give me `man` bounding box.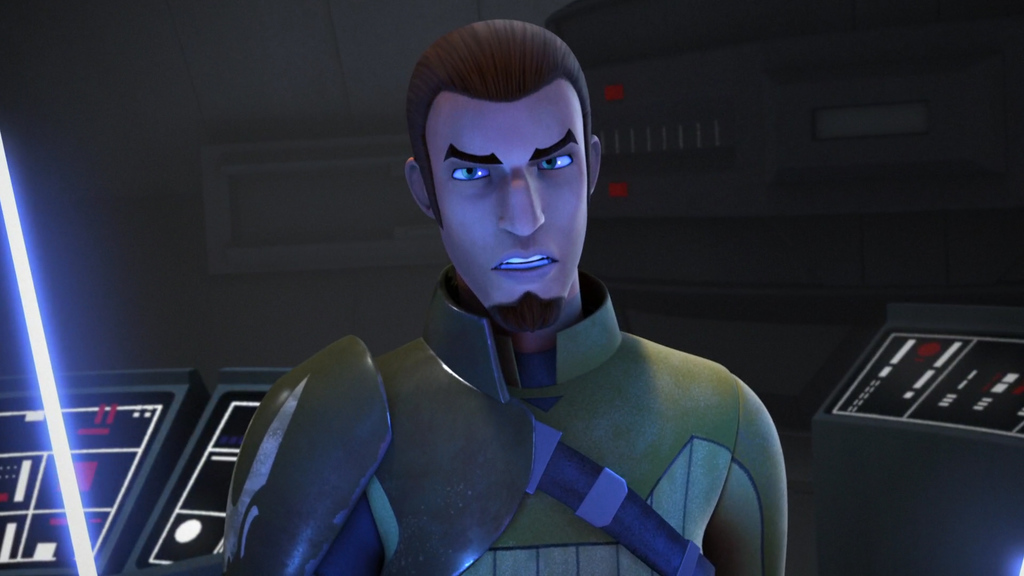
BBox(216, 13, 790, 575).
